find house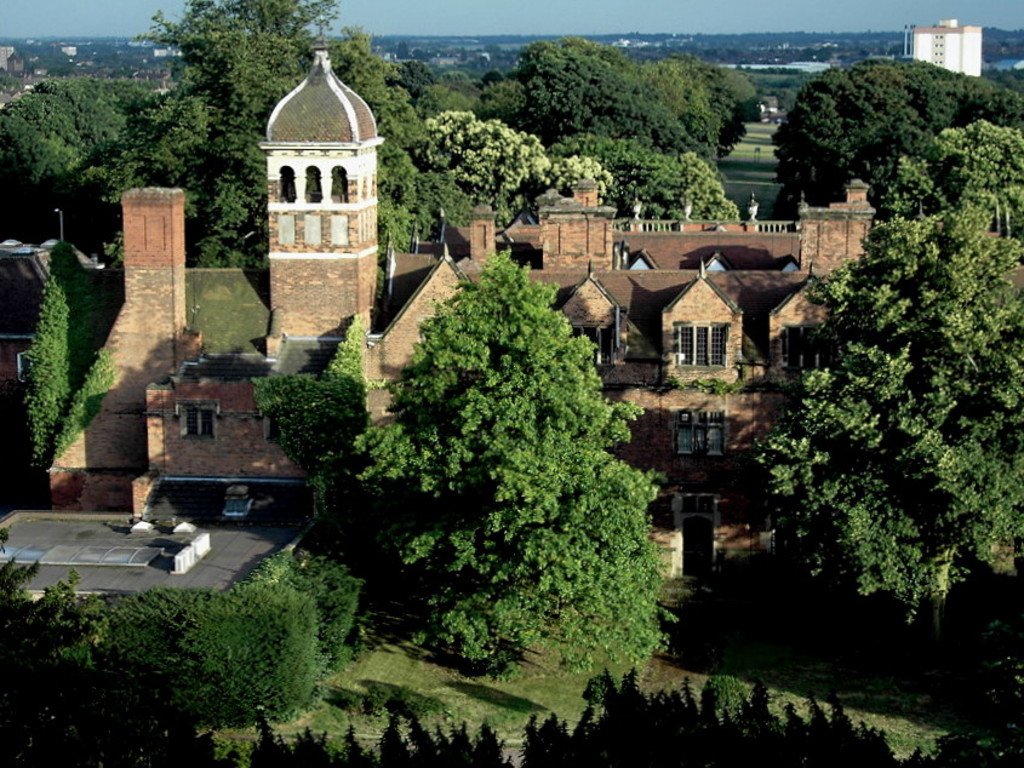
<box>45,51,468,517</box>
